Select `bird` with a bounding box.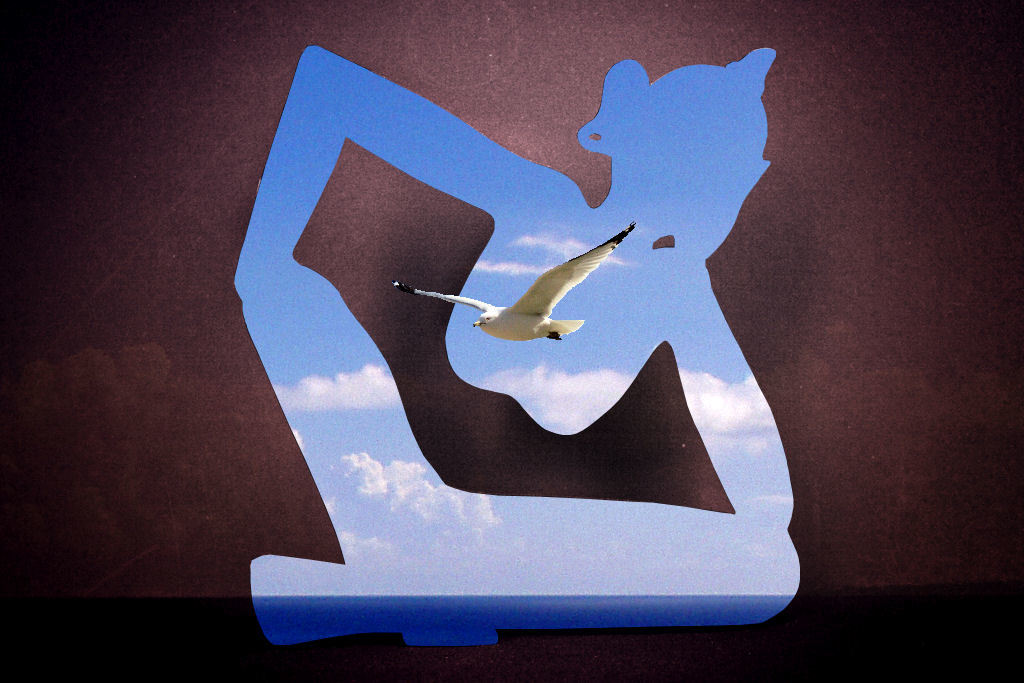
448, 221, 634, 360.
